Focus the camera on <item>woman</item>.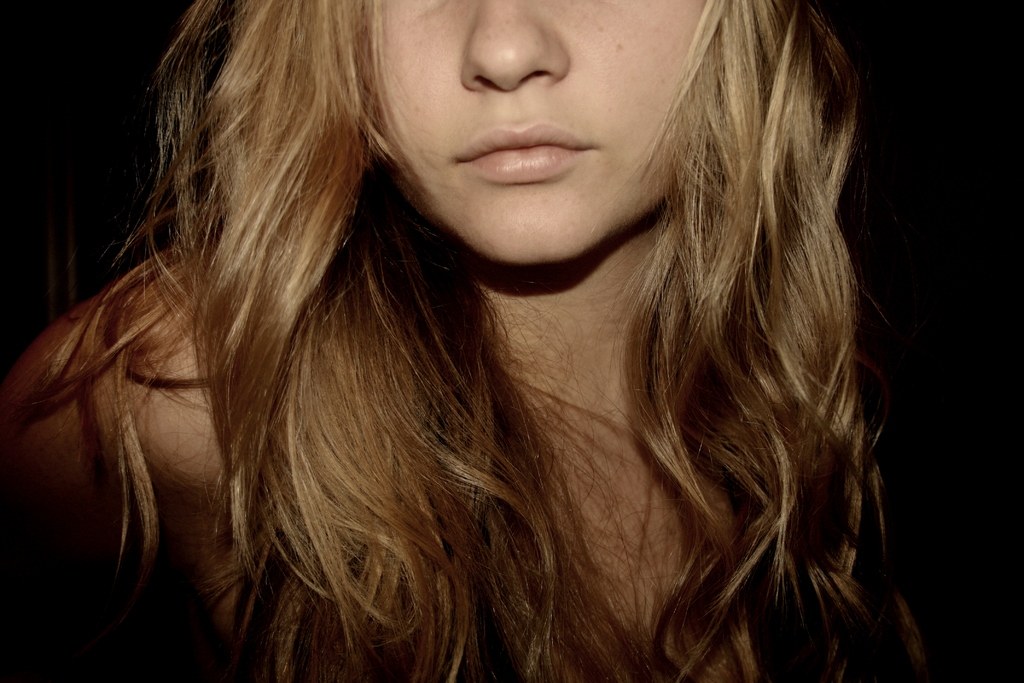
Focus region: 28,0,922,664.
